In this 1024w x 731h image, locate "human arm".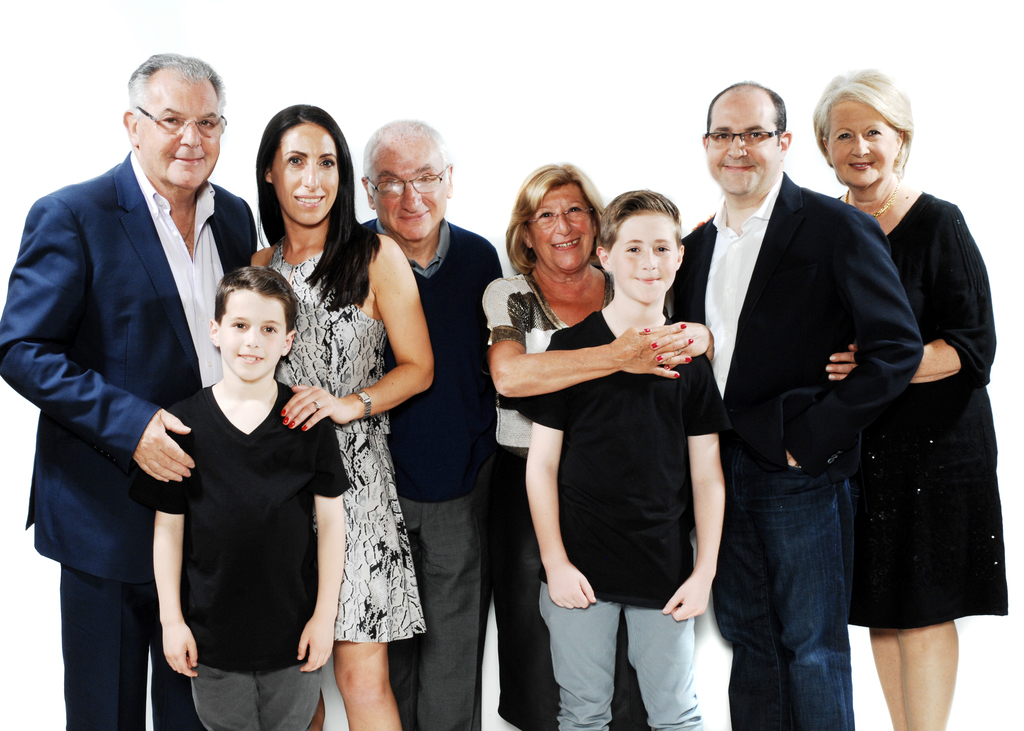
Bounding box: x1=652, y1=360, x2=733, y2=626.
